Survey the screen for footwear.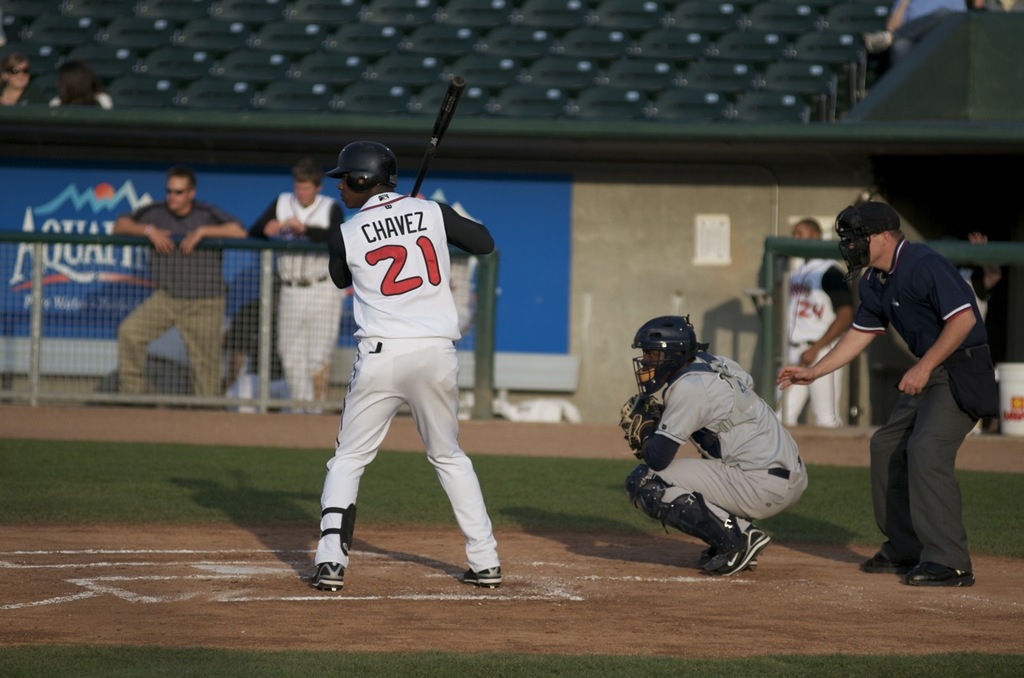
Survey found: locate(704, 531, 757, 581).
